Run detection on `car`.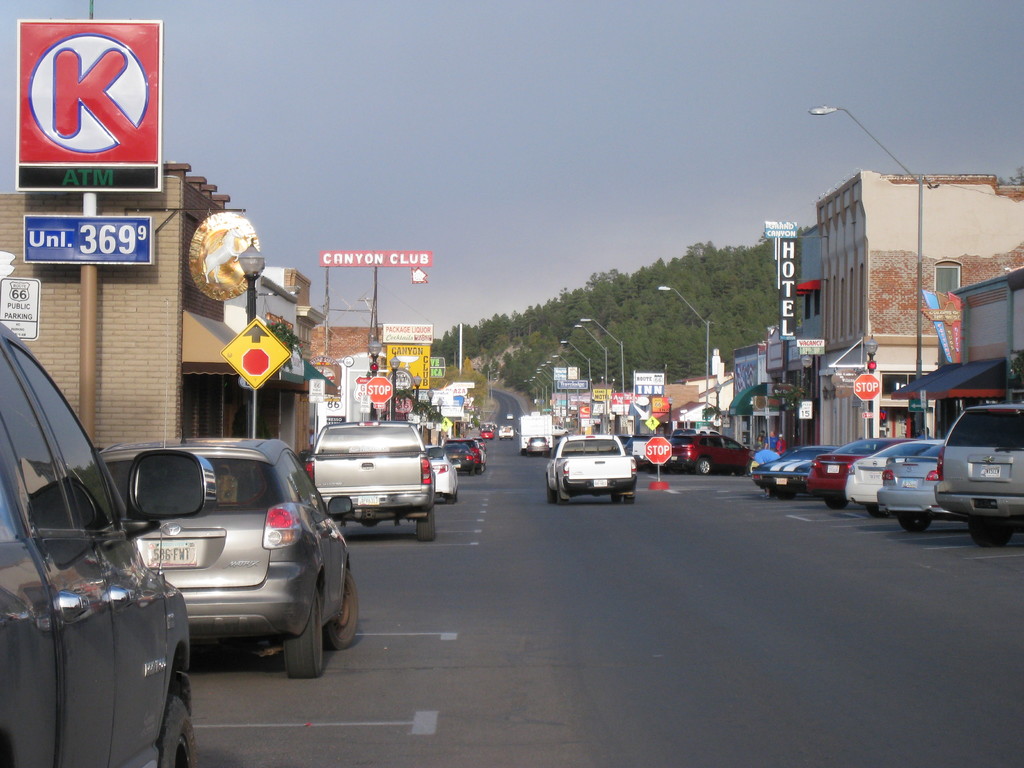
Result: bbox=[479, 429, 494, 440].
